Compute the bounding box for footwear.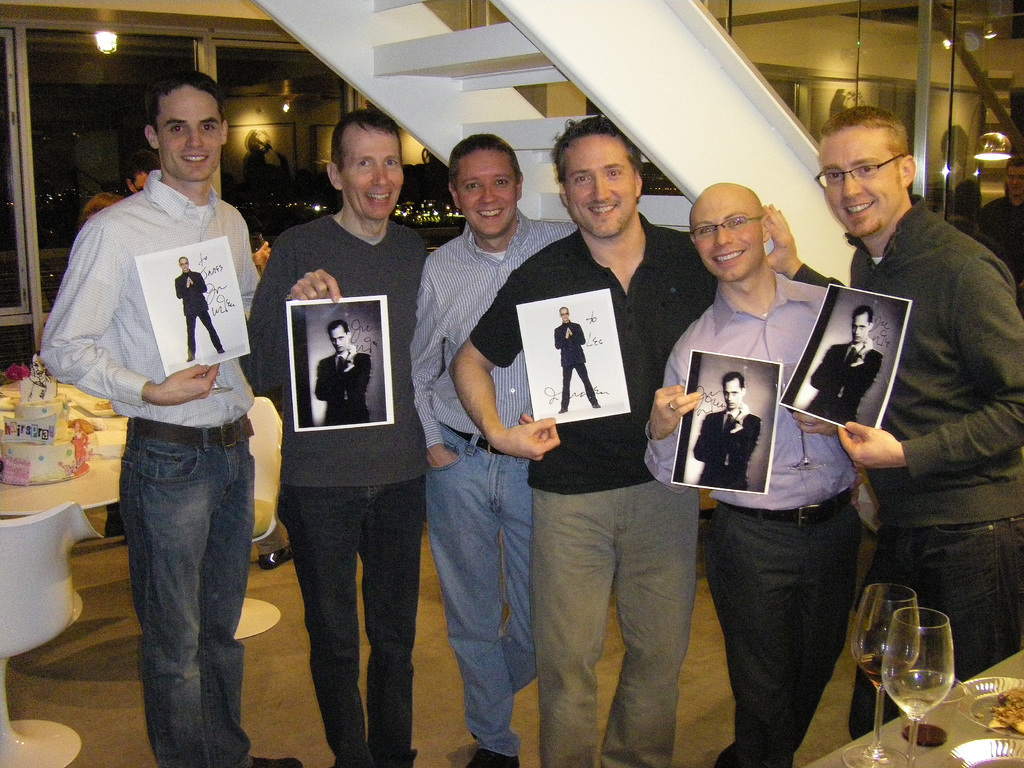
[x1=251, y1=757, x2=305, y2=767].
